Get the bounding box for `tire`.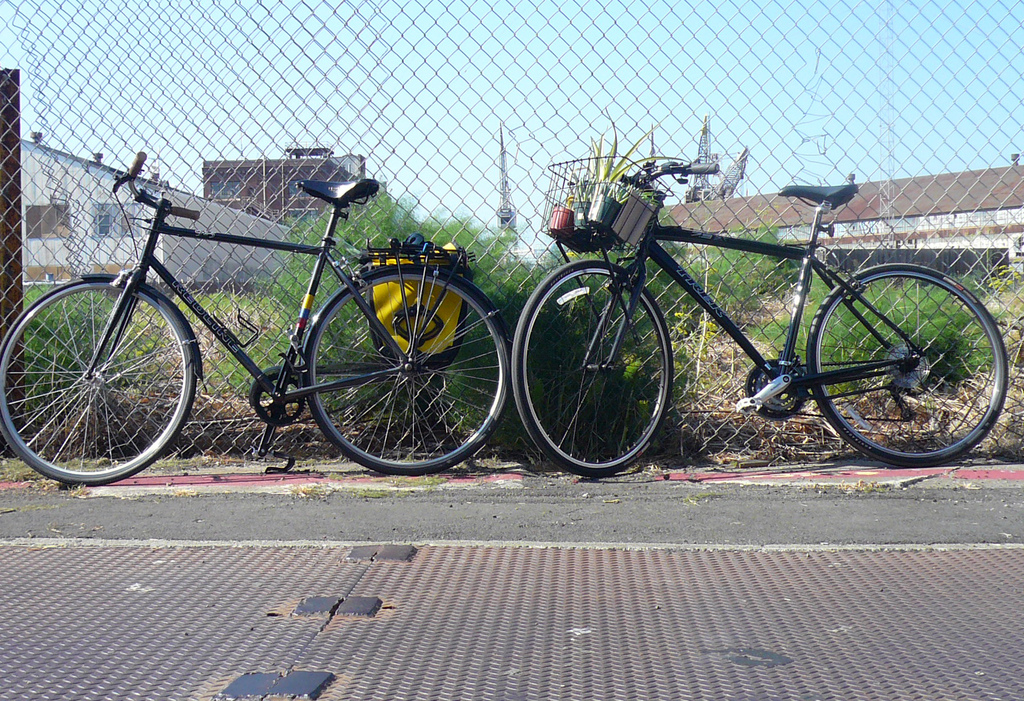
l=301, t=266, r=510, b=476.
